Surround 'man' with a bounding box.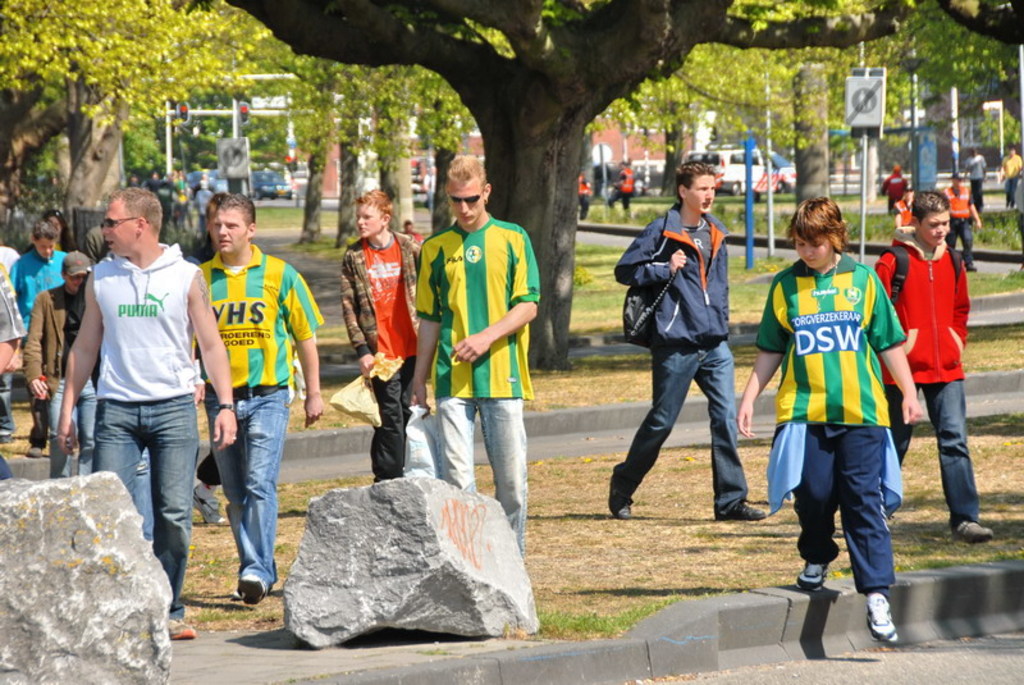
left=411, top=149, right=536, bottom=554.
